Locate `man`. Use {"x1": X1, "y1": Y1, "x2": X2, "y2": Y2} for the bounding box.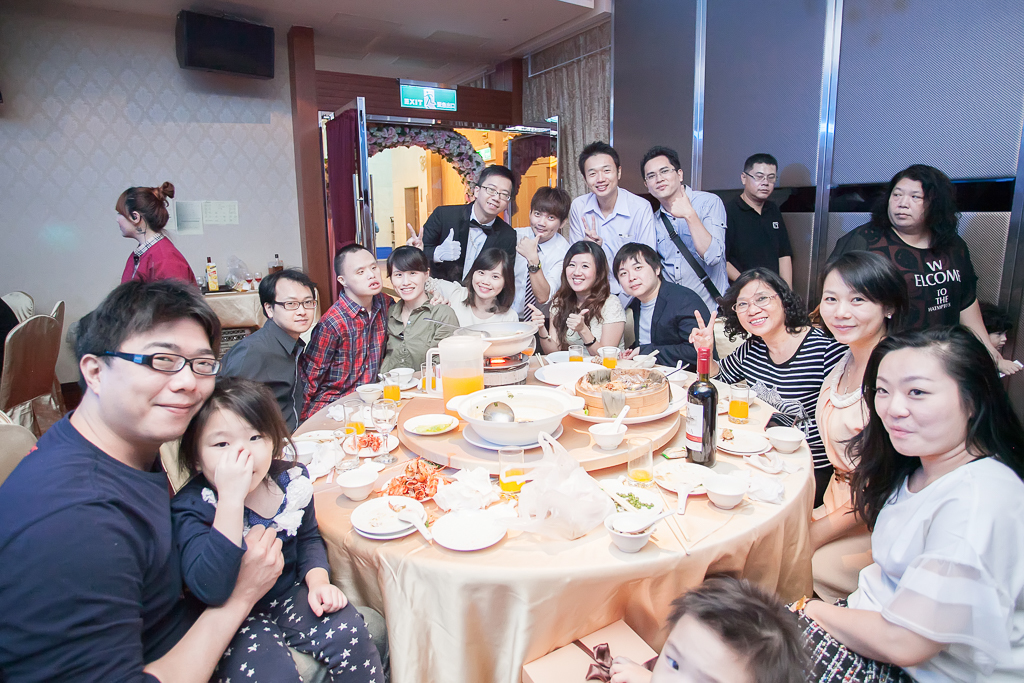
{"x1": 424, "y1": 159, "x2": 516, "y2": 284}.
